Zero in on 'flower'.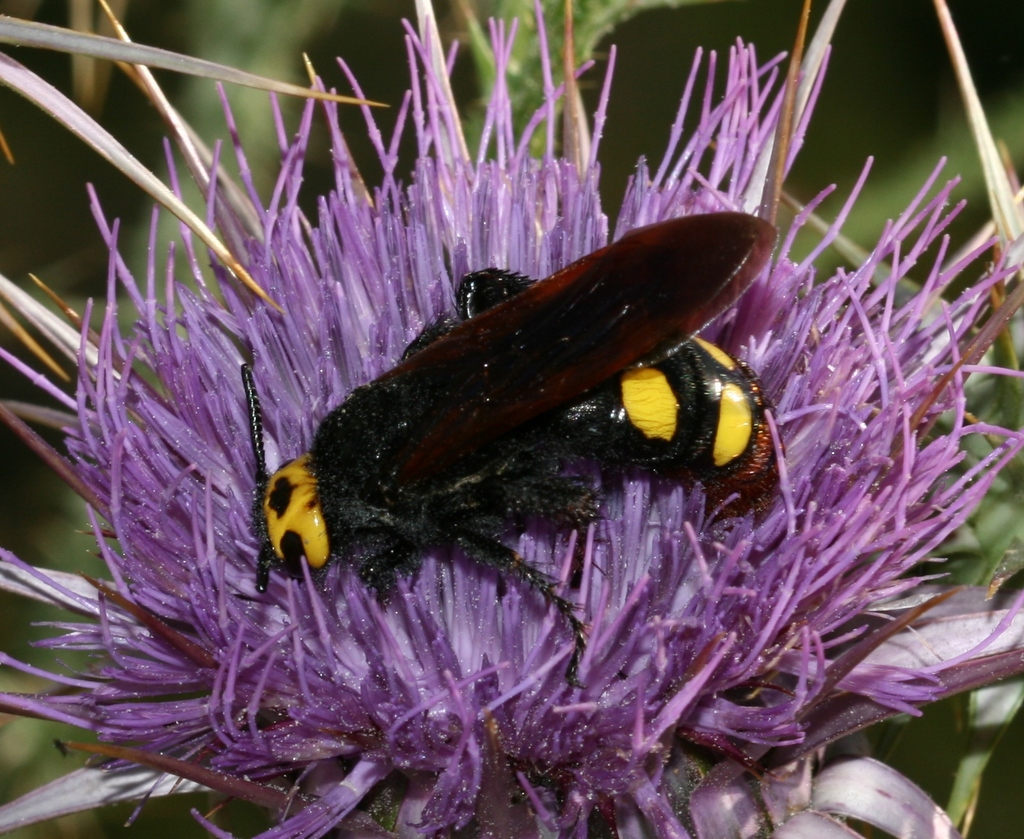
Zeroed in: box=[0, 0, 1023, 838].
